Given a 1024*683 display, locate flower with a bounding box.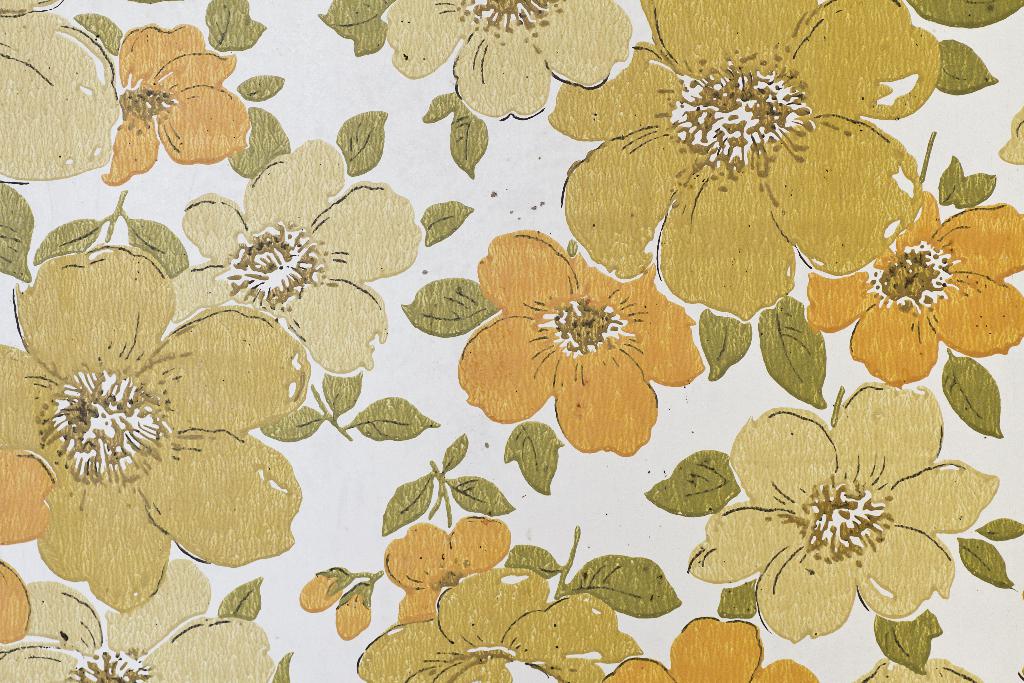
Located: detection(0, 0, 120, 182).
